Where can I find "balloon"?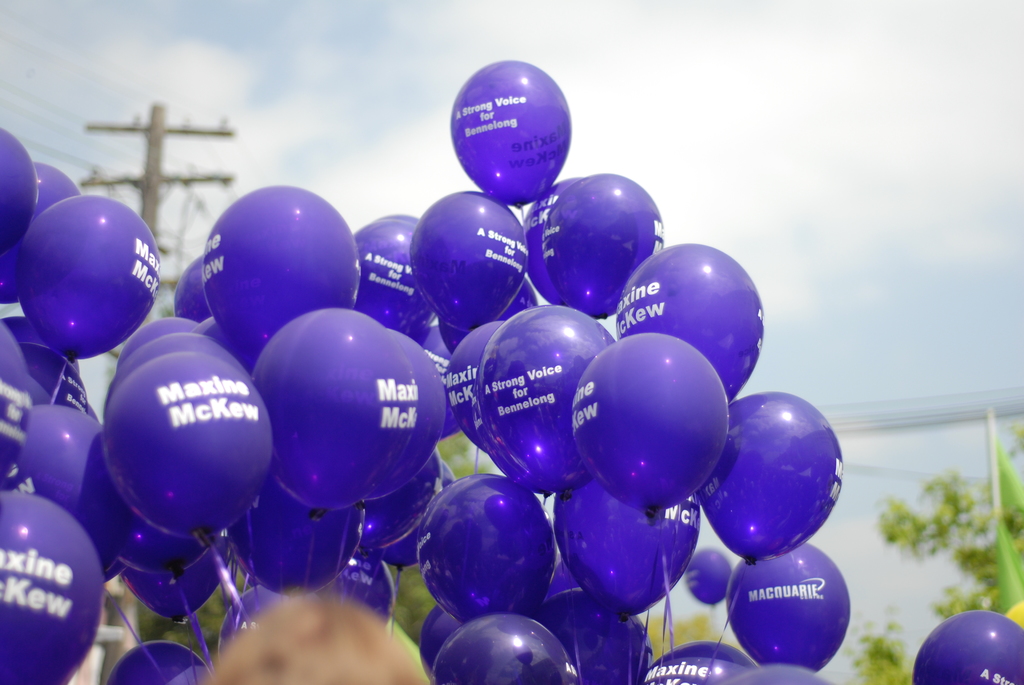
You can find it at crop(913, 608, 1023, 684).
